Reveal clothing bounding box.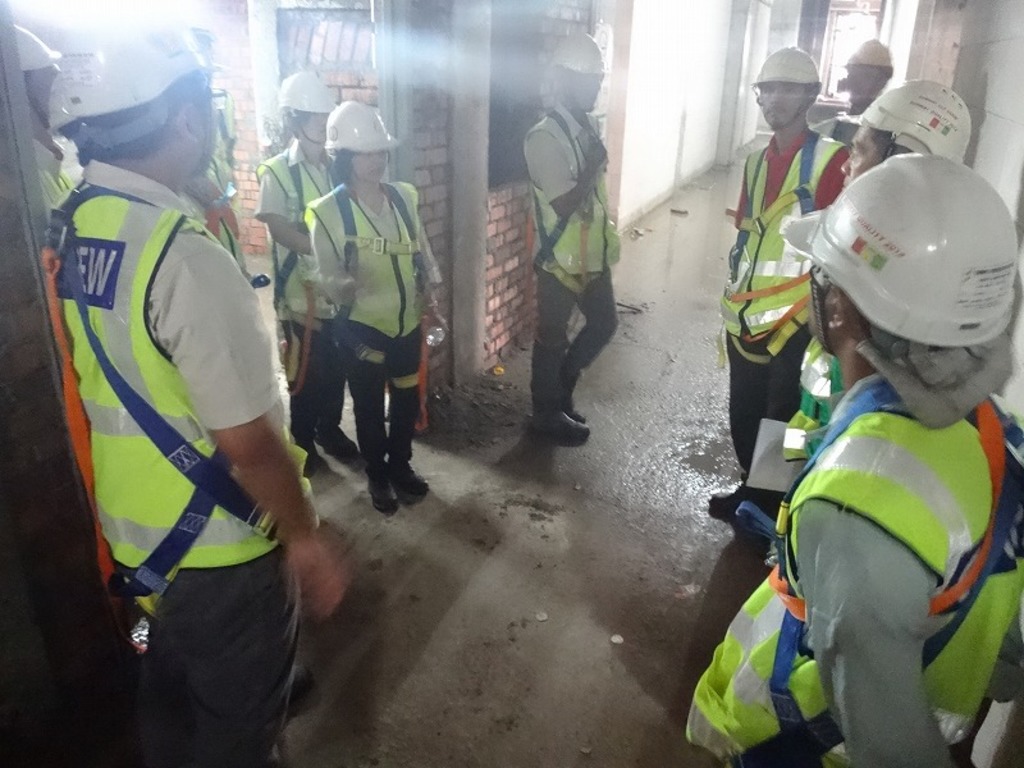
Revealed: [x1=31, y1=133, x2=72, y2=214].
